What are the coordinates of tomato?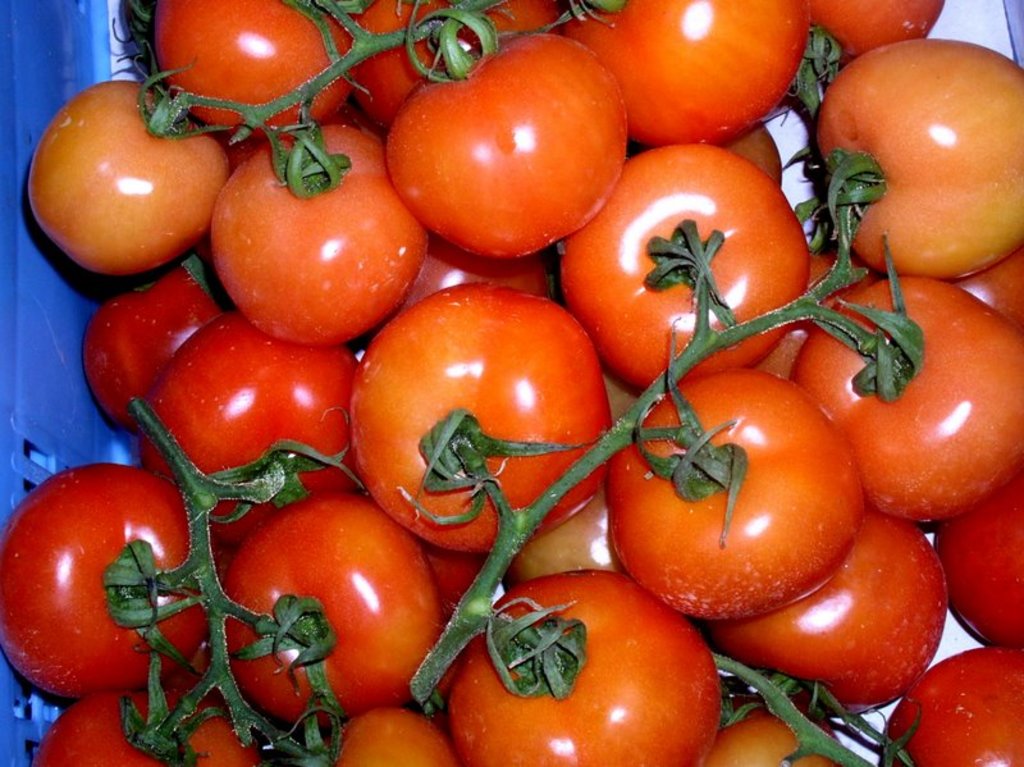
box(959, 252, 1023, 323).
